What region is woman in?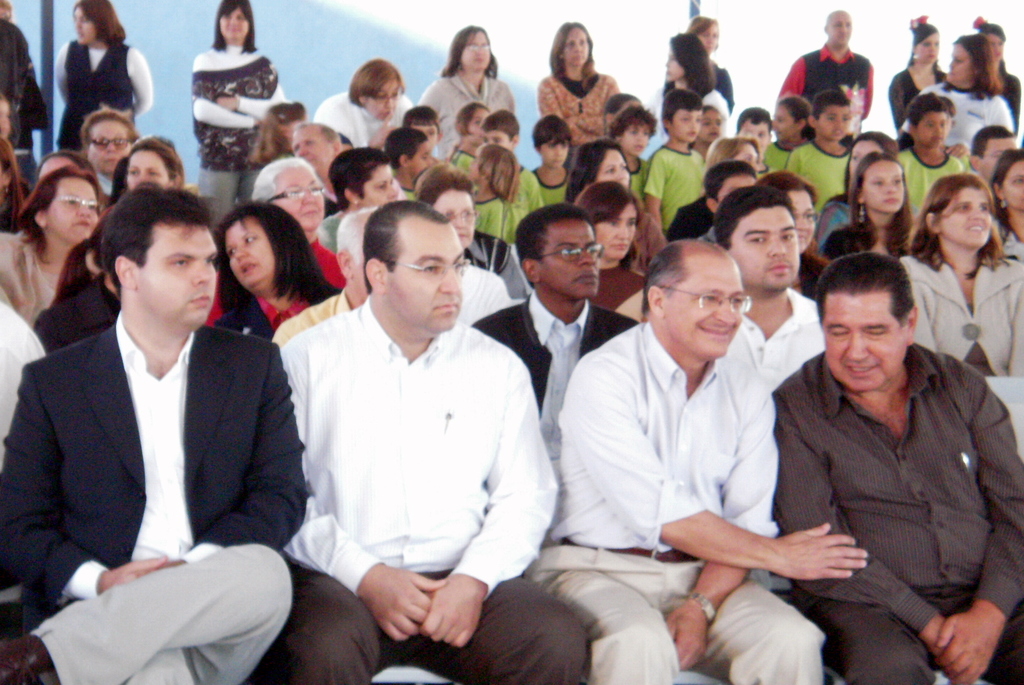
890, 15, 948, 134.
